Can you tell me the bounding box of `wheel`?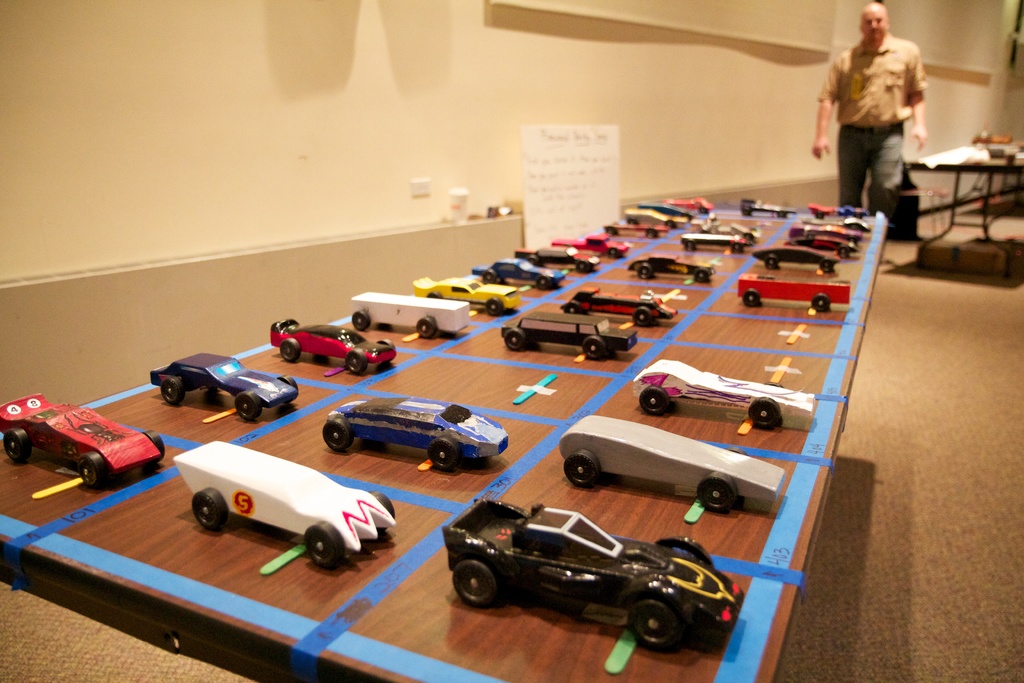
{"left": 696, "top": 470, "right": 745, "bottom": 512}.
